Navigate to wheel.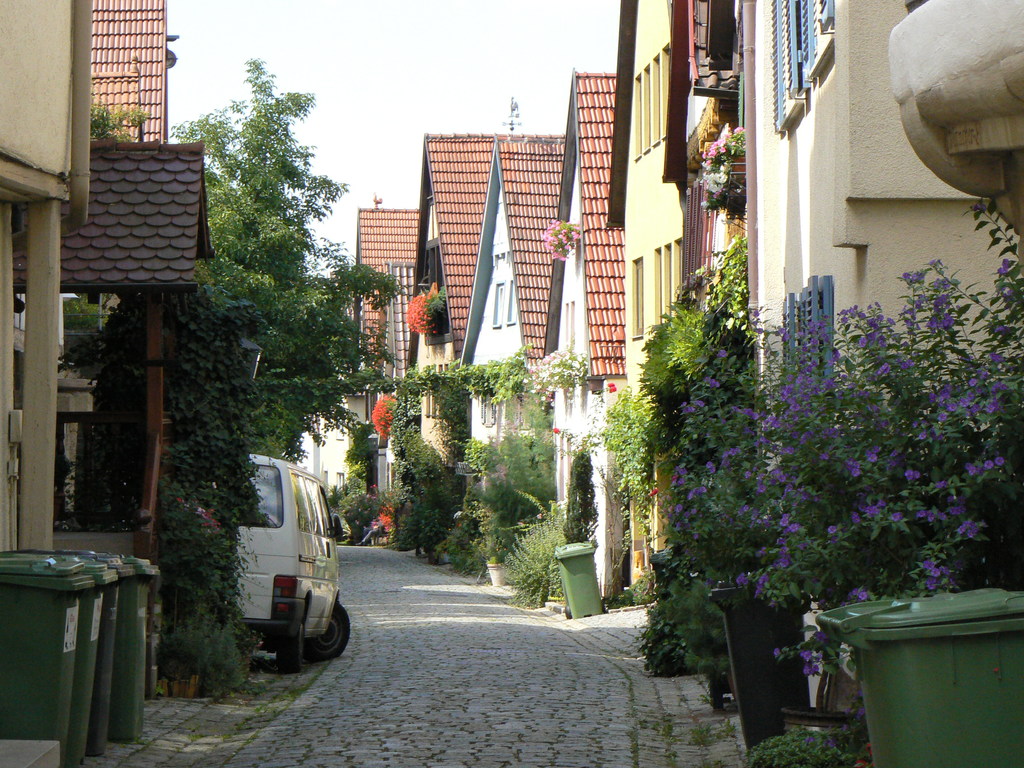
Navigation target: bbox=(312, 602, 354, 664).
